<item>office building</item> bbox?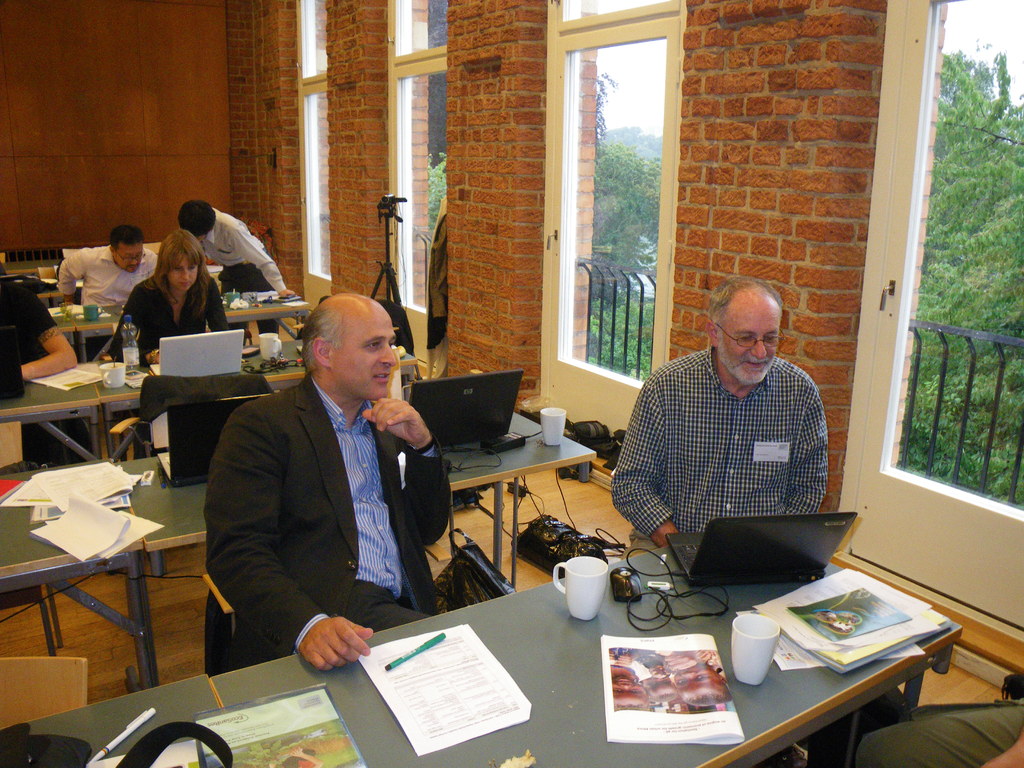
detection(27, 0, 996, 767)
